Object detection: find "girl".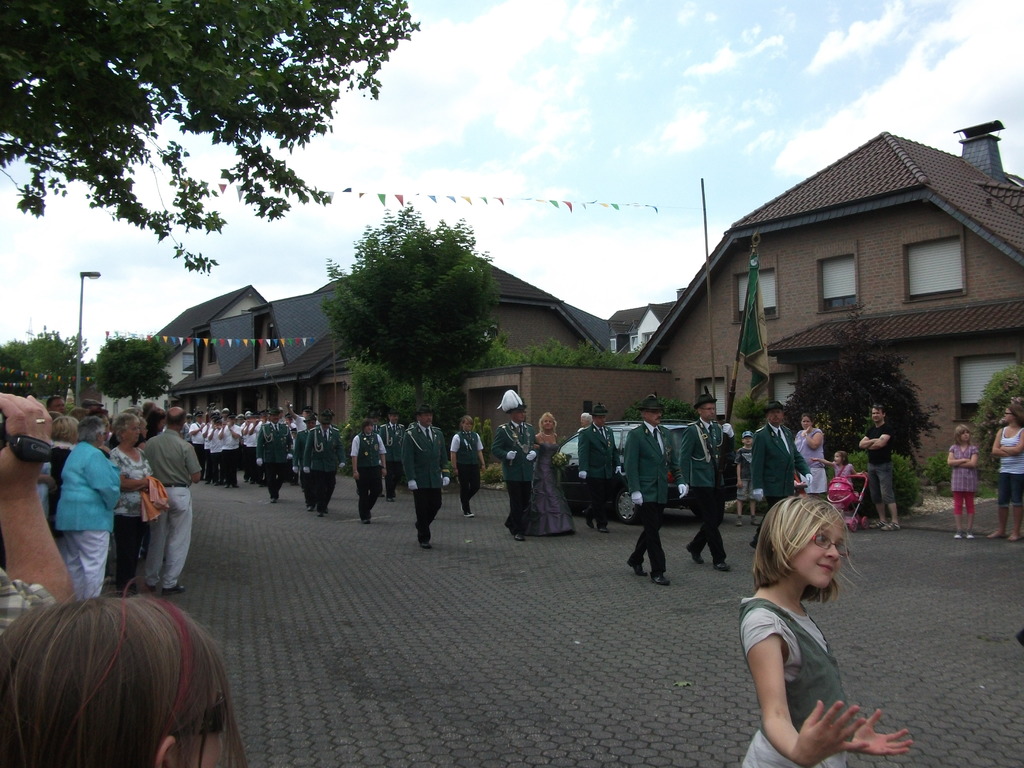
{"left": 742, "top": 499, "right": 911, "bottom": 767}.
